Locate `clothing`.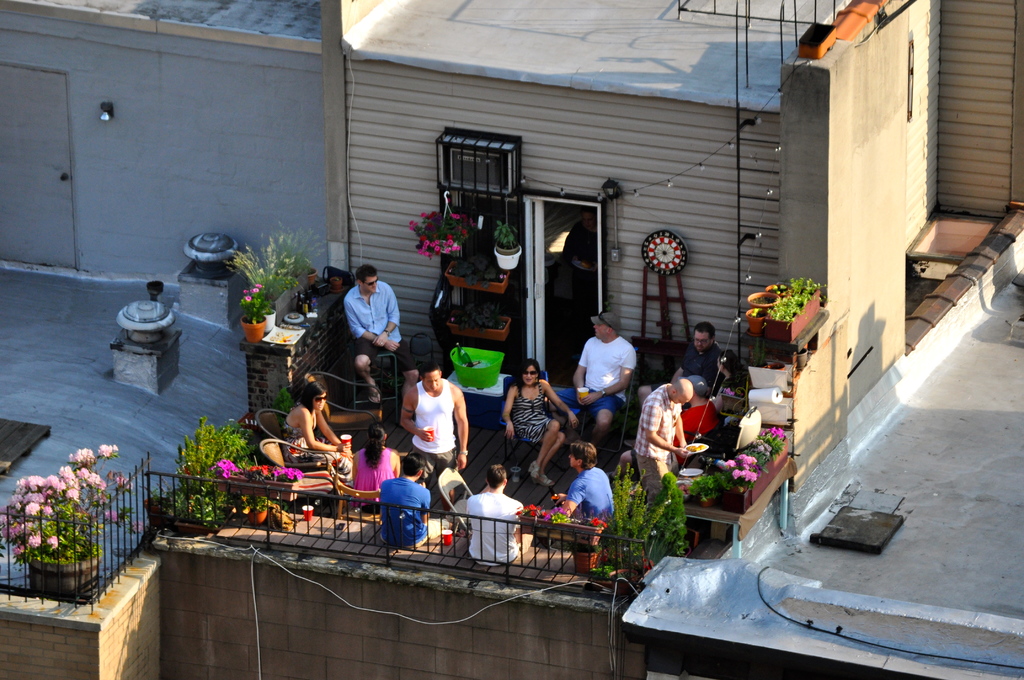
Bounding box: crop(401, 372, 467, 479).
